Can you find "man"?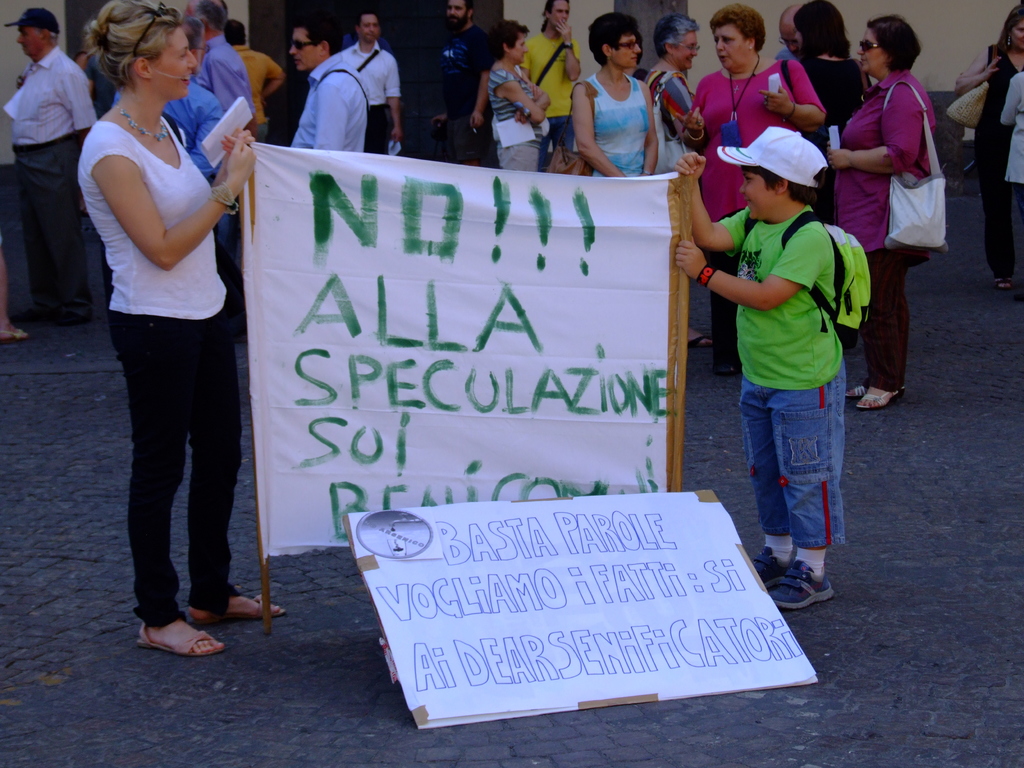
Yes, bounding box: detection(413, 0, 497, 168).
